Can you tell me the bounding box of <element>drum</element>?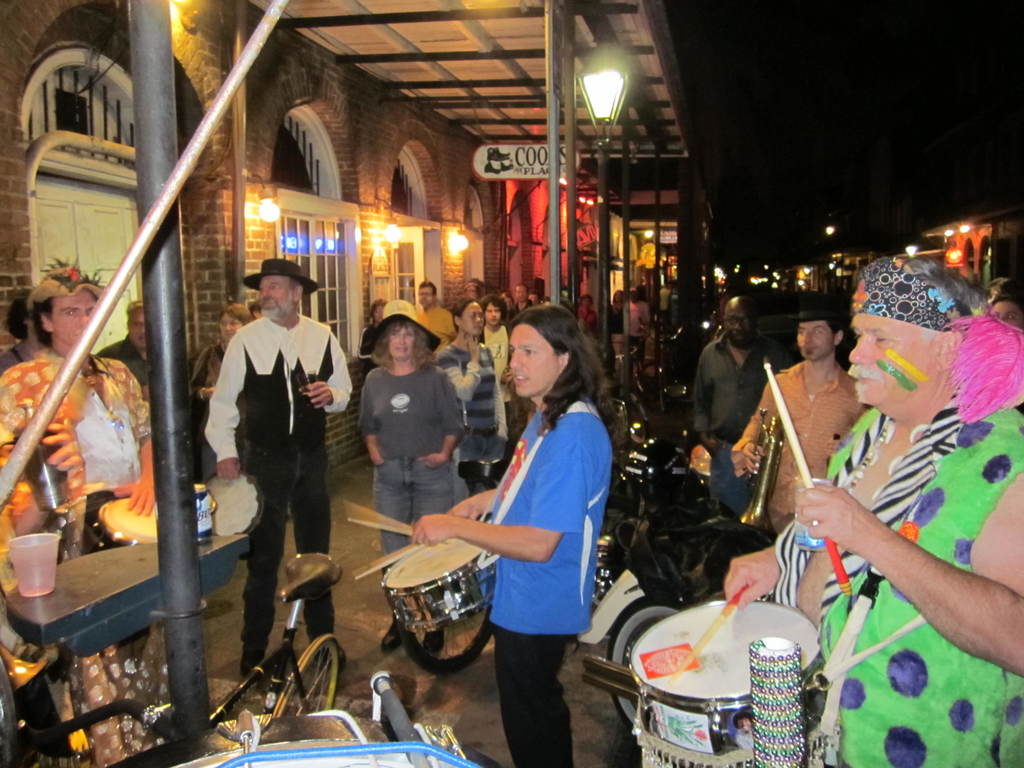
x1=602 y1=593 x2=691 y2=729.
